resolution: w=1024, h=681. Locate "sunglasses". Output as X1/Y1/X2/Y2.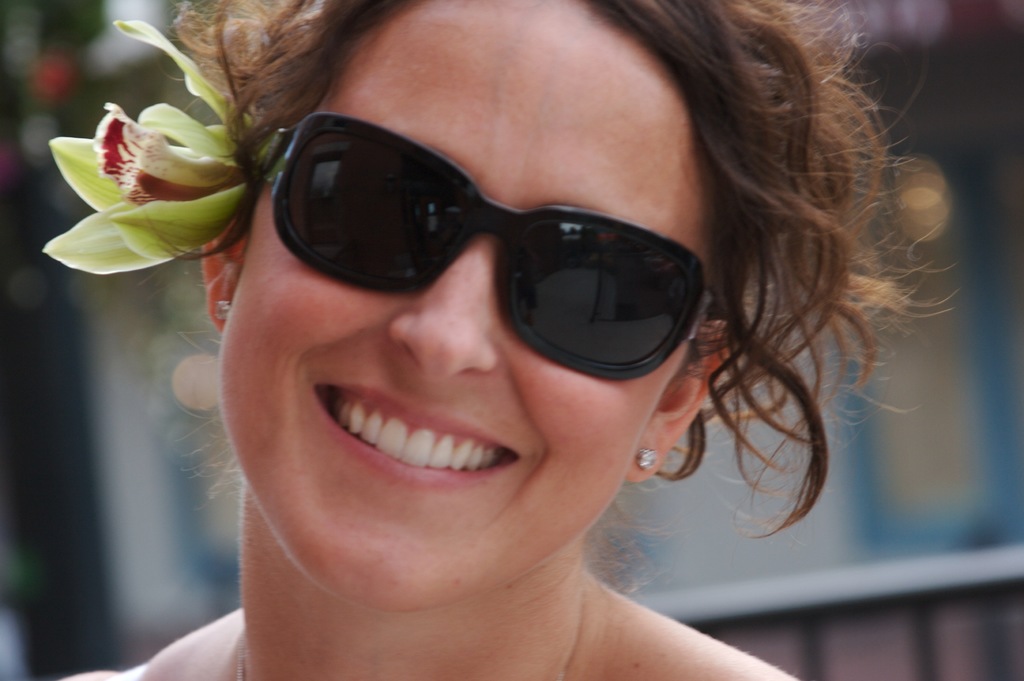
248/115/714/382.
